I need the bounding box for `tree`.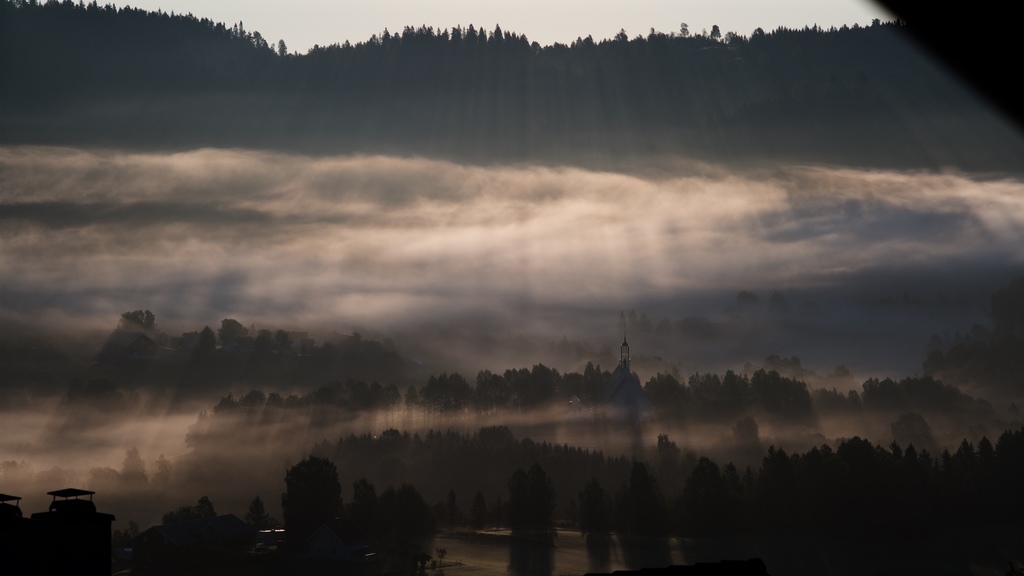
Here it is: {"left": 140, "top": 502, "right": 245, "bottom": 575}.
